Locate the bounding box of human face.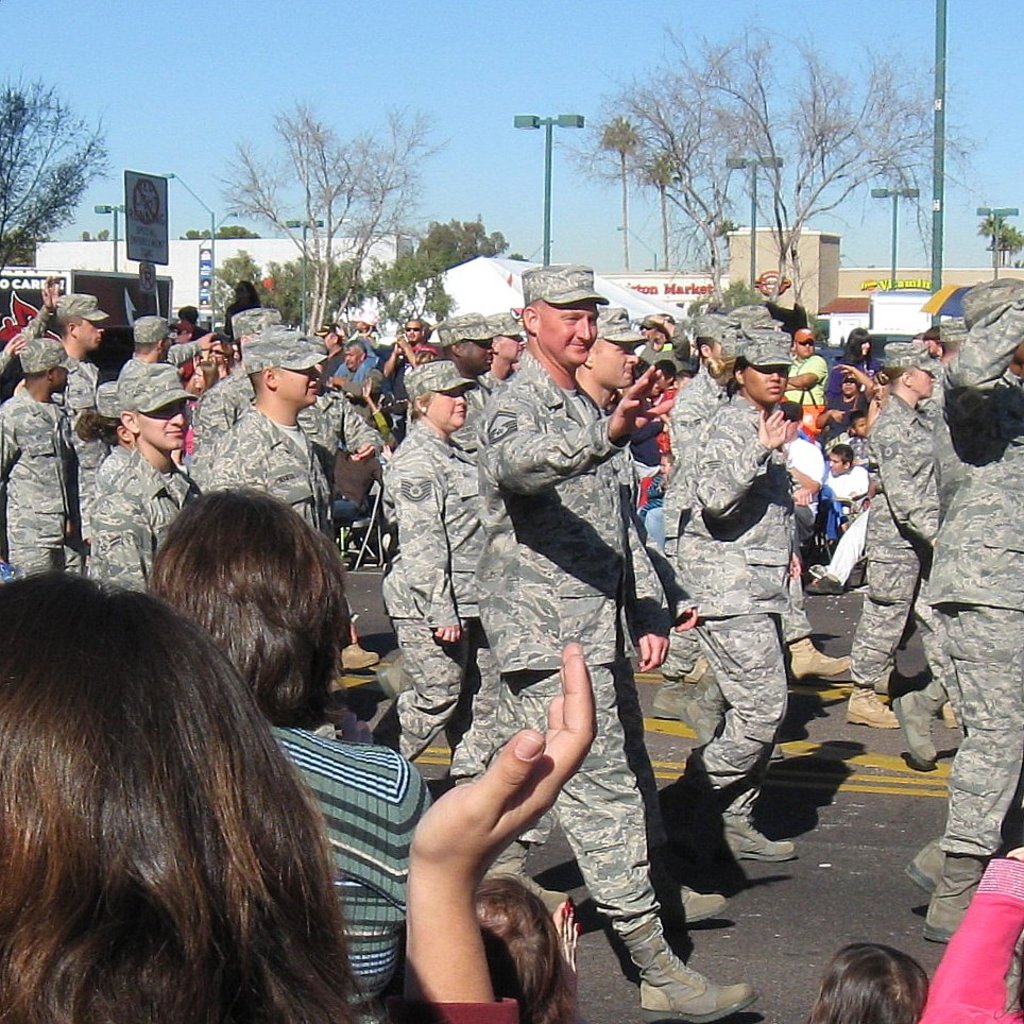
Bounding box: left=829, top=453, right=847, bottom=476.
